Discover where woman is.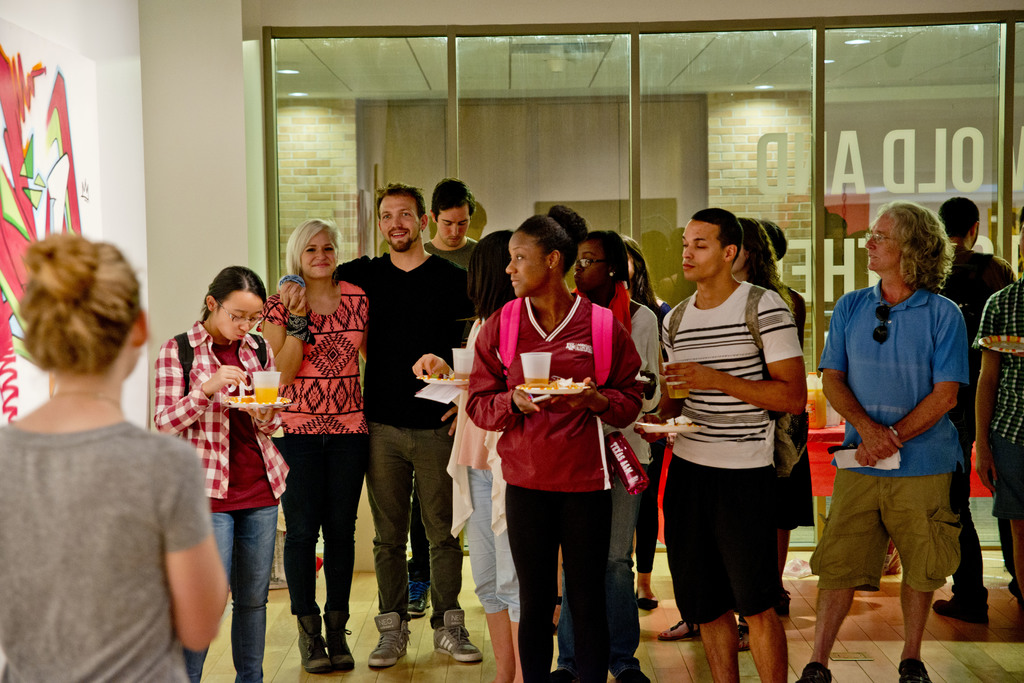
Discovered at 758/218/806/627.
